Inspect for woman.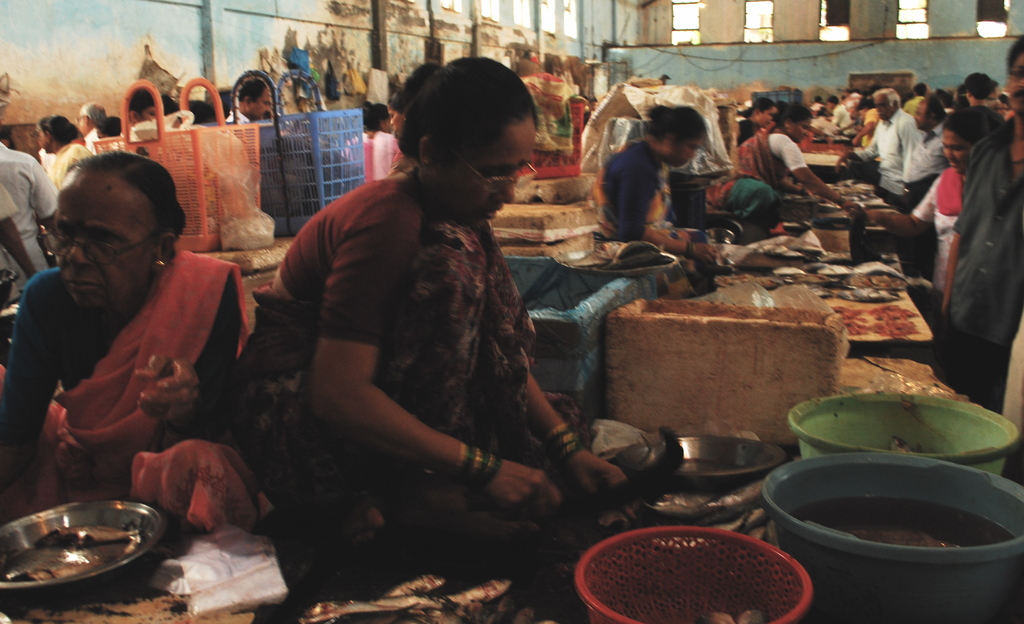
Inspection: region(342, 99, 393, 193).
